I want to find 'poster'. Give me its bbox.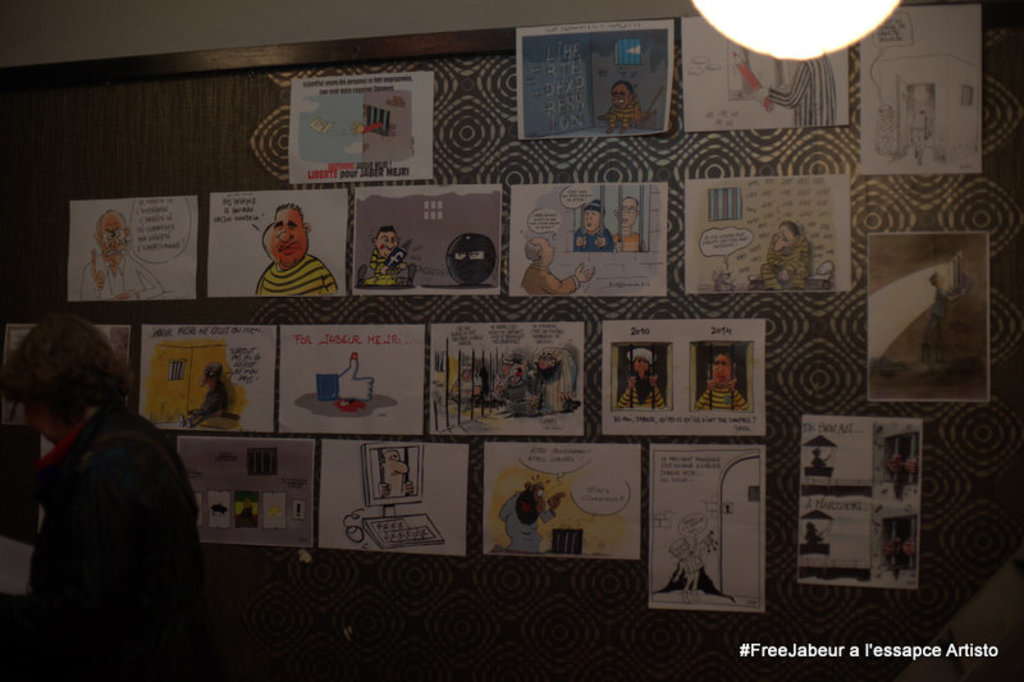
crop(511, 184, 667, 298).
